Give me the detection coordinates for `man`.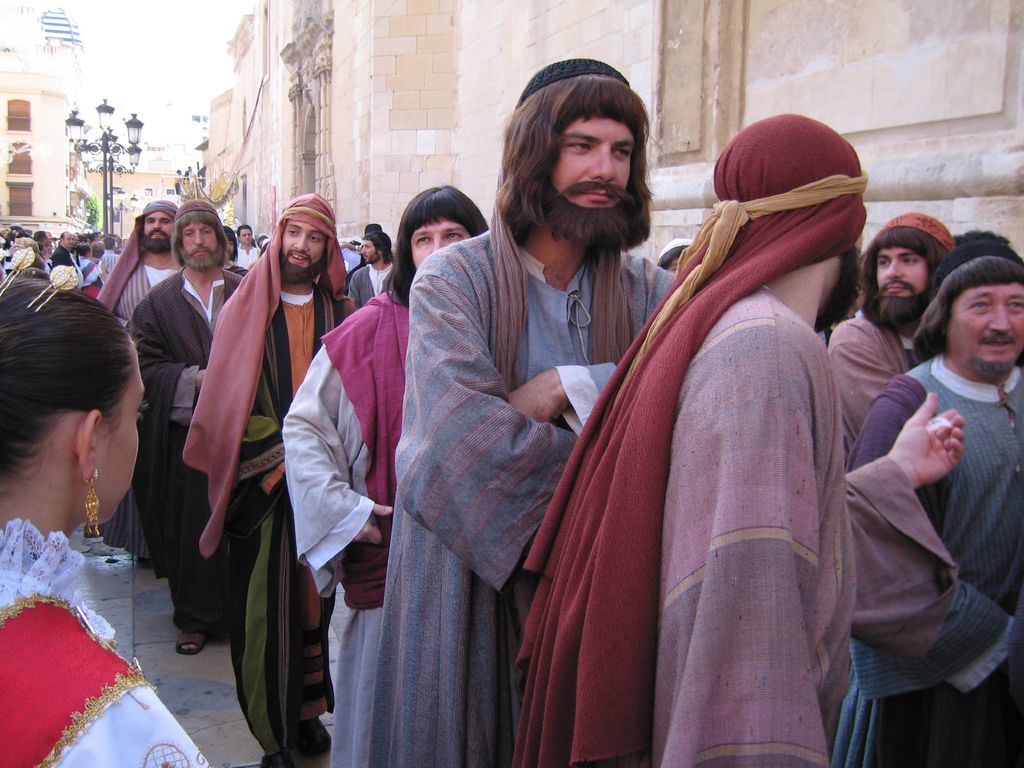
91:197:190:583.
